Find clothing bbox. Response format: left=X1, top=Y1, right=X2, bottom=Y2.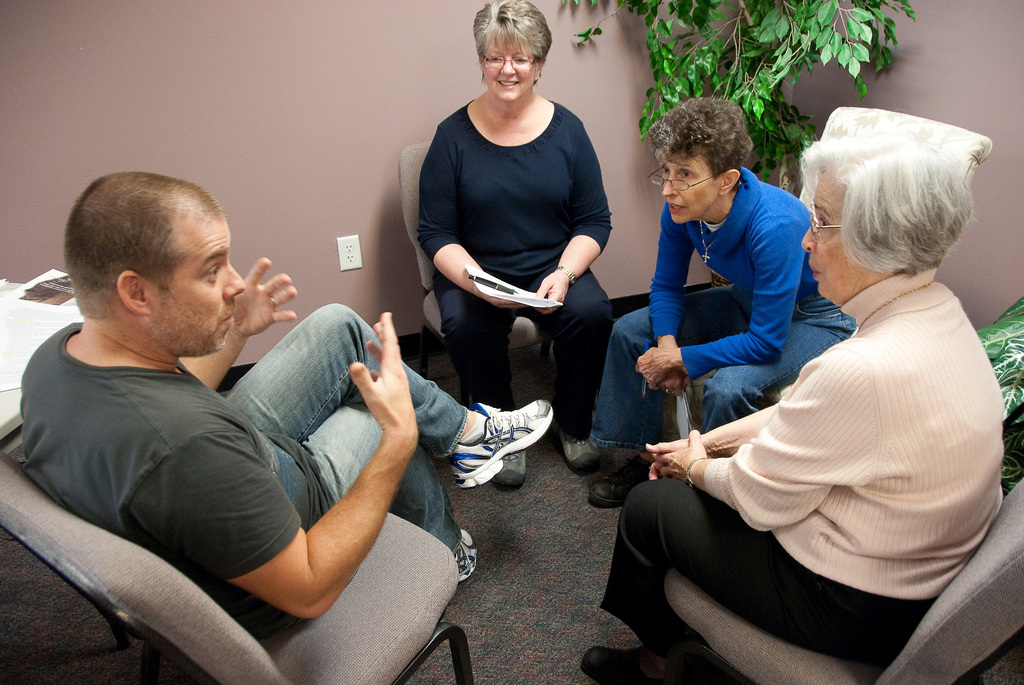
left=410, top=50, right=615, bottom=432.
